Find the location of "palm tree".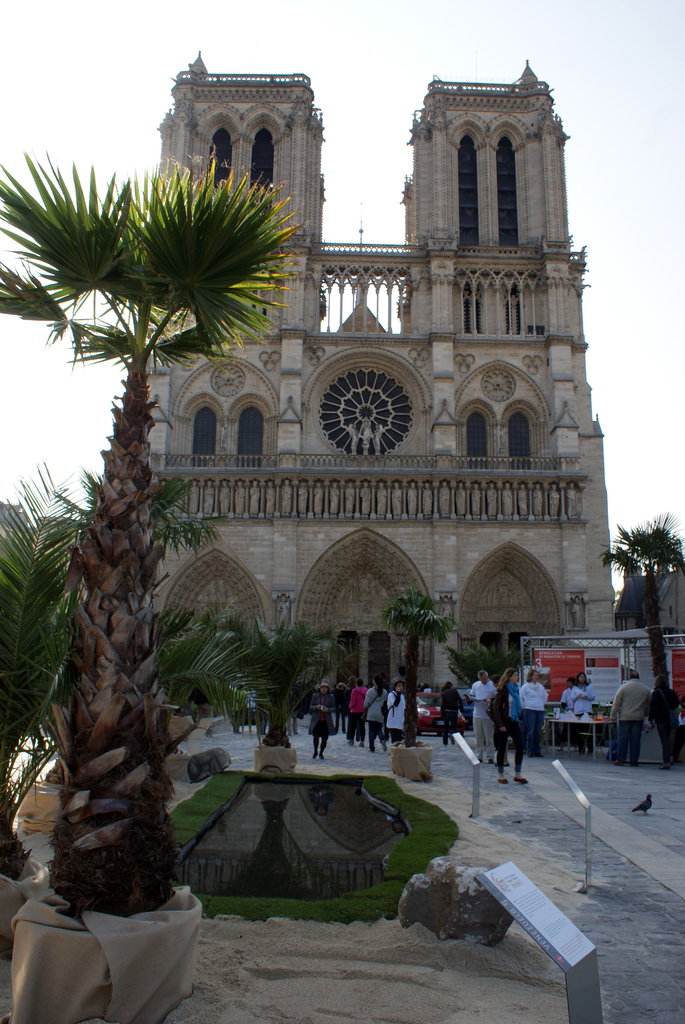
Location: bbox(597, 515, 684, 765).
